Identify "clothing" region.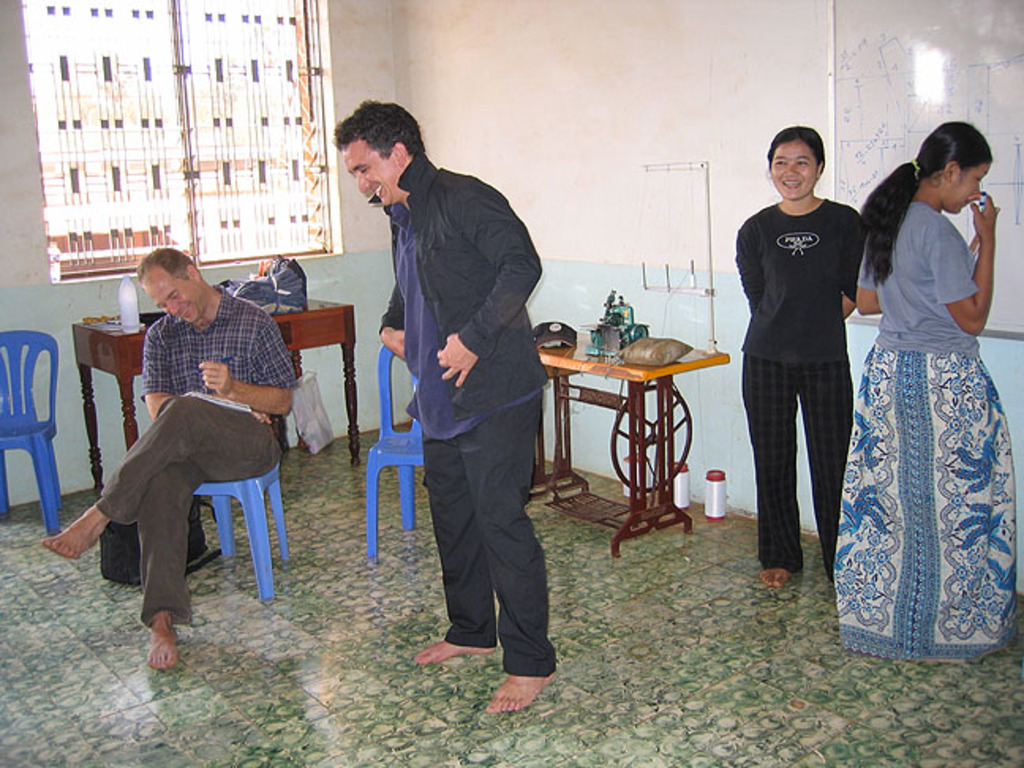
Region: region(823, 194, 1021, 665).
